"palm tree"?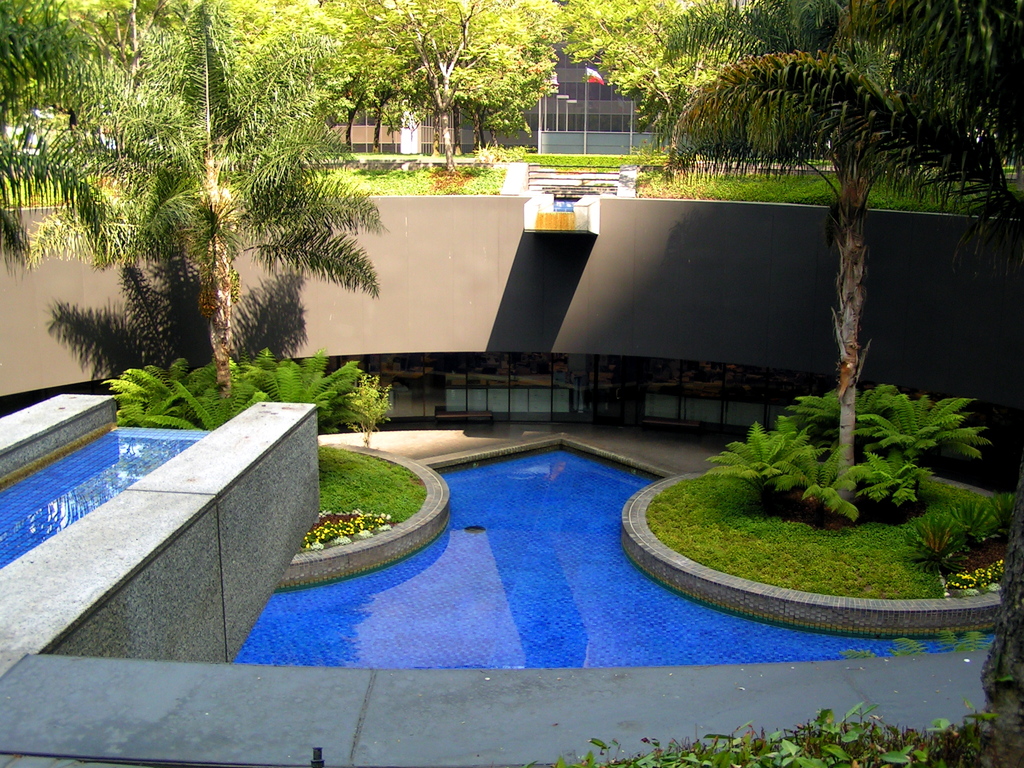
bbox(664, 0, 1023, 513)
